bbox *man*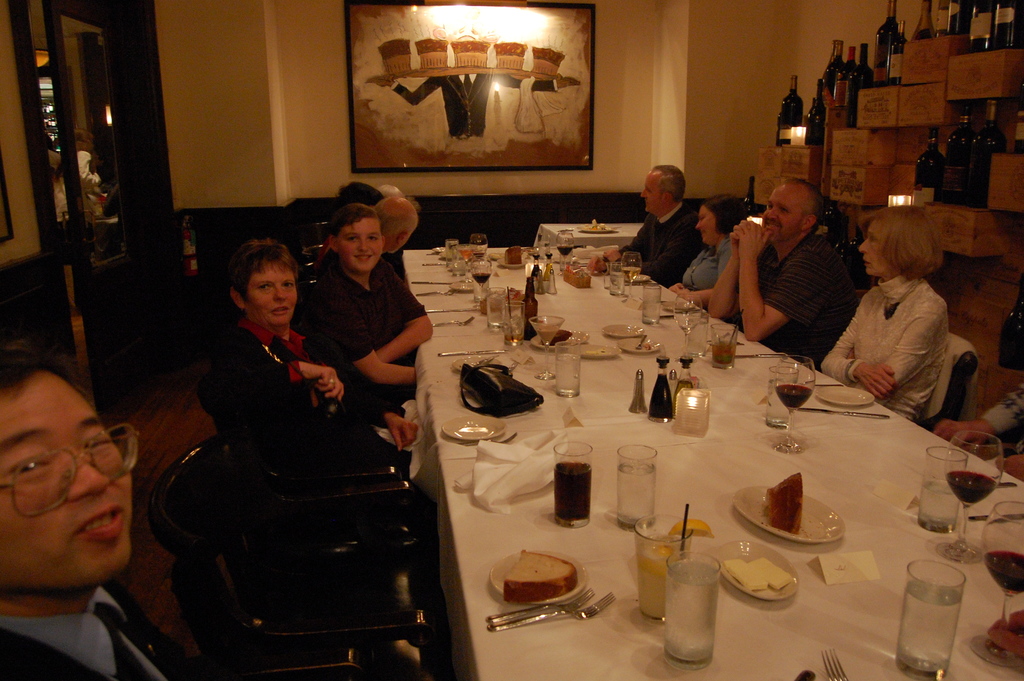
0/343/175/680
